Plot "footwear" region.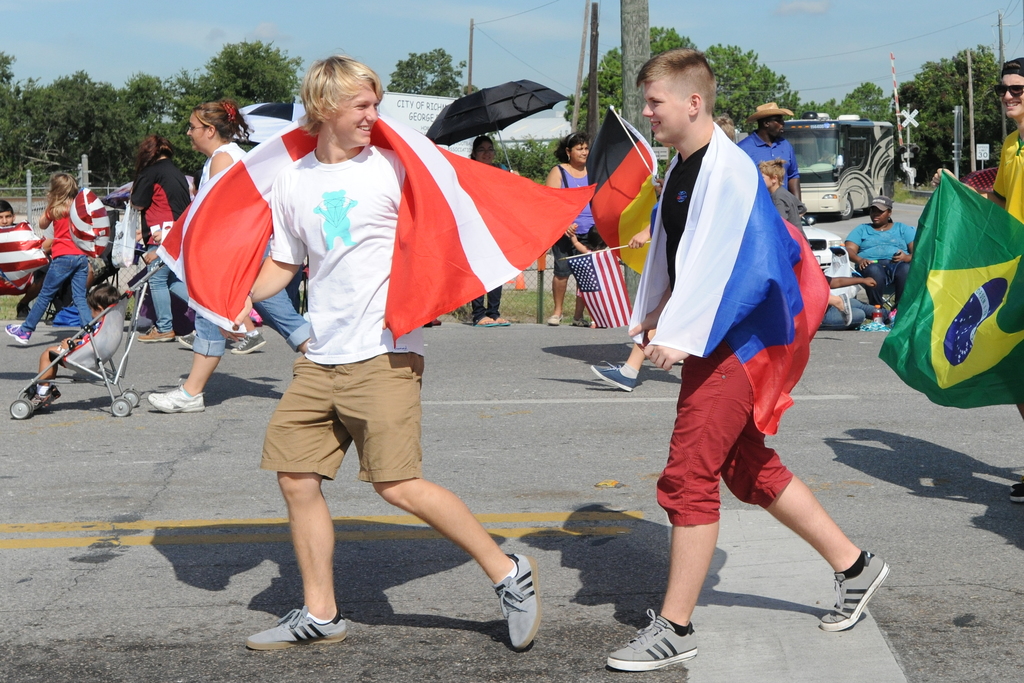
Plotted at <bbox>252, 596, 342, 657</bbox>.
